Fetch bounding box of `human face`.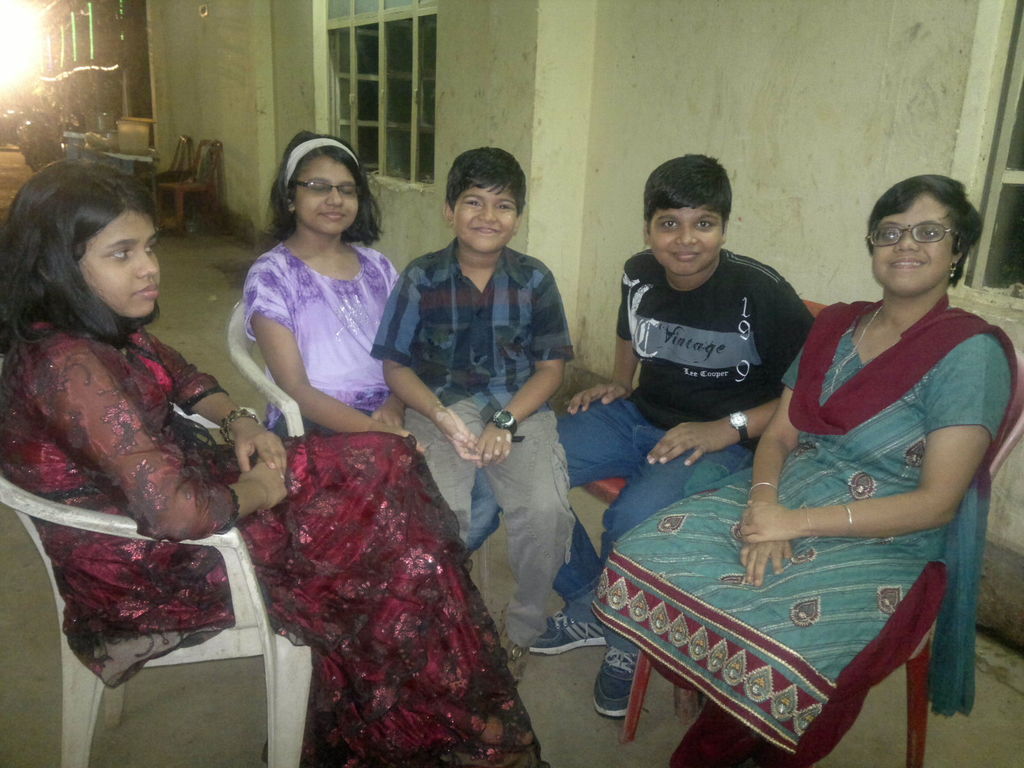
Bbox: x1=285 y1=152 x2=362 y2=237.
